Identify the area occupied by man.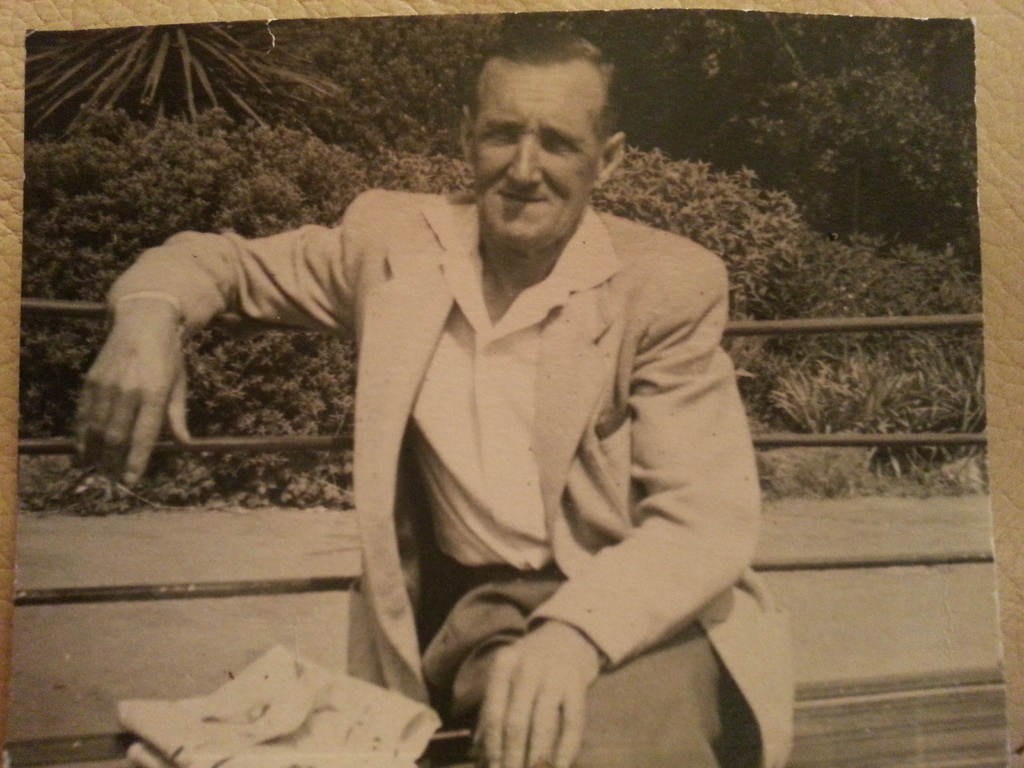
Area: <region>140, 54, 776, 744</region>.
